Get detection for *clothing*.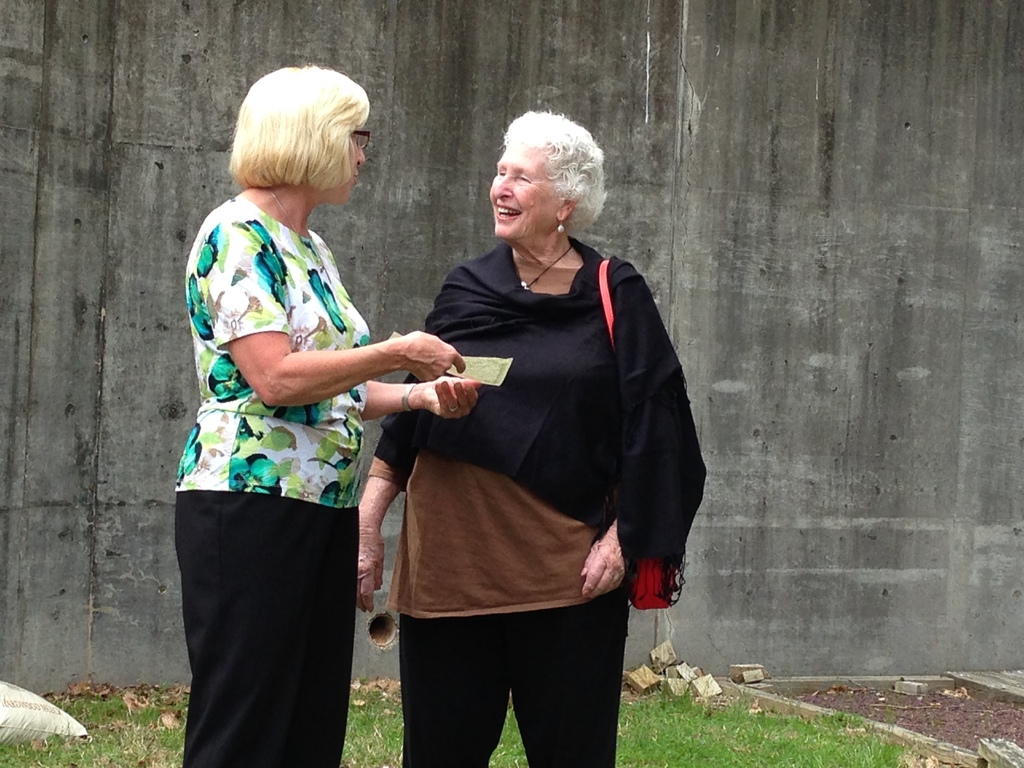
Detection: crop(380, 240, 703, 564).
